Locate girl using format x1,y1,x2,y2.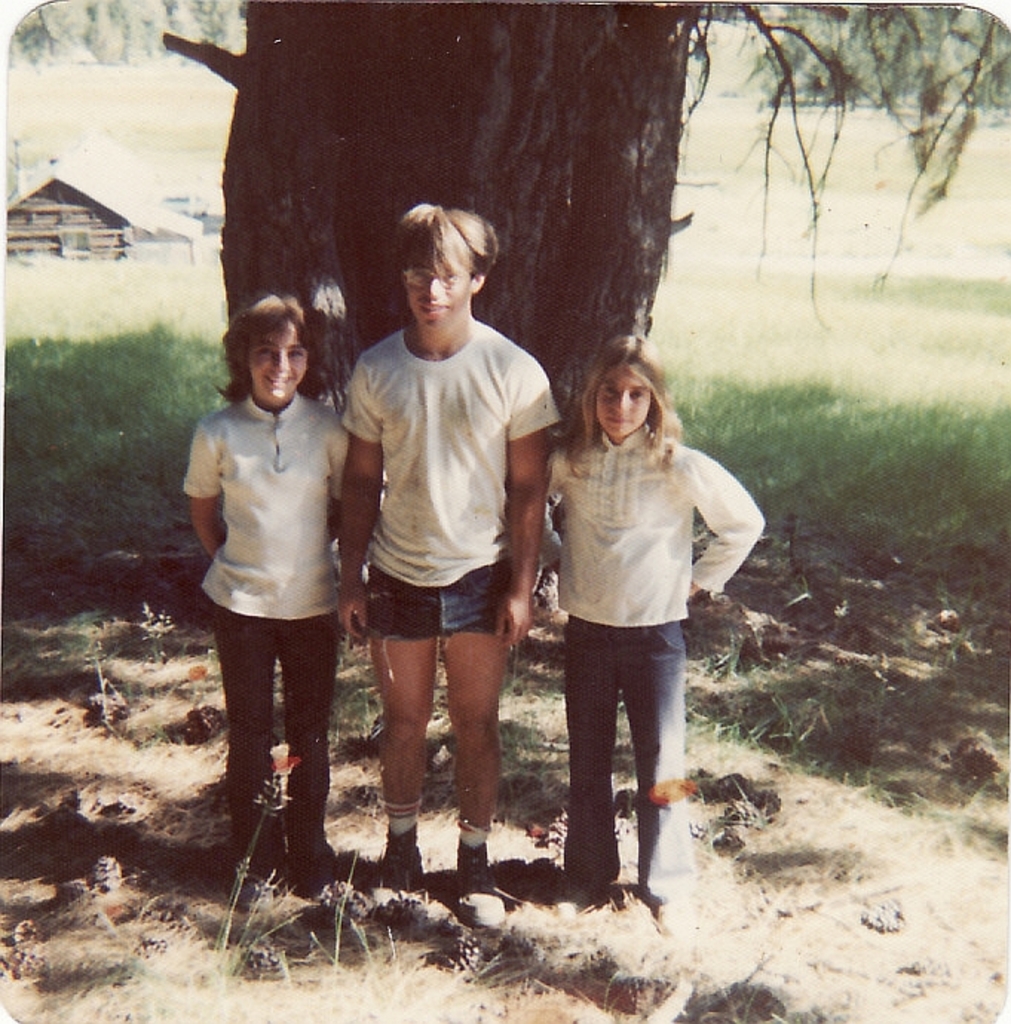
180,283,353,907.
